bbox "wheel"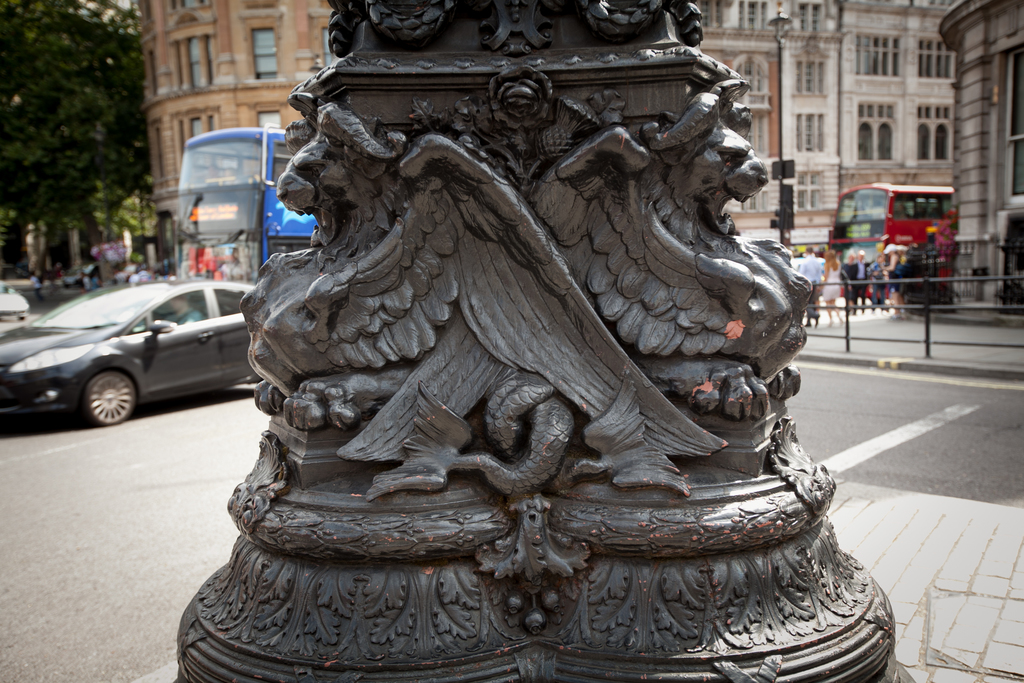
{"x1": 81, "y1": 366, "x2": 136, "y2": 423}
